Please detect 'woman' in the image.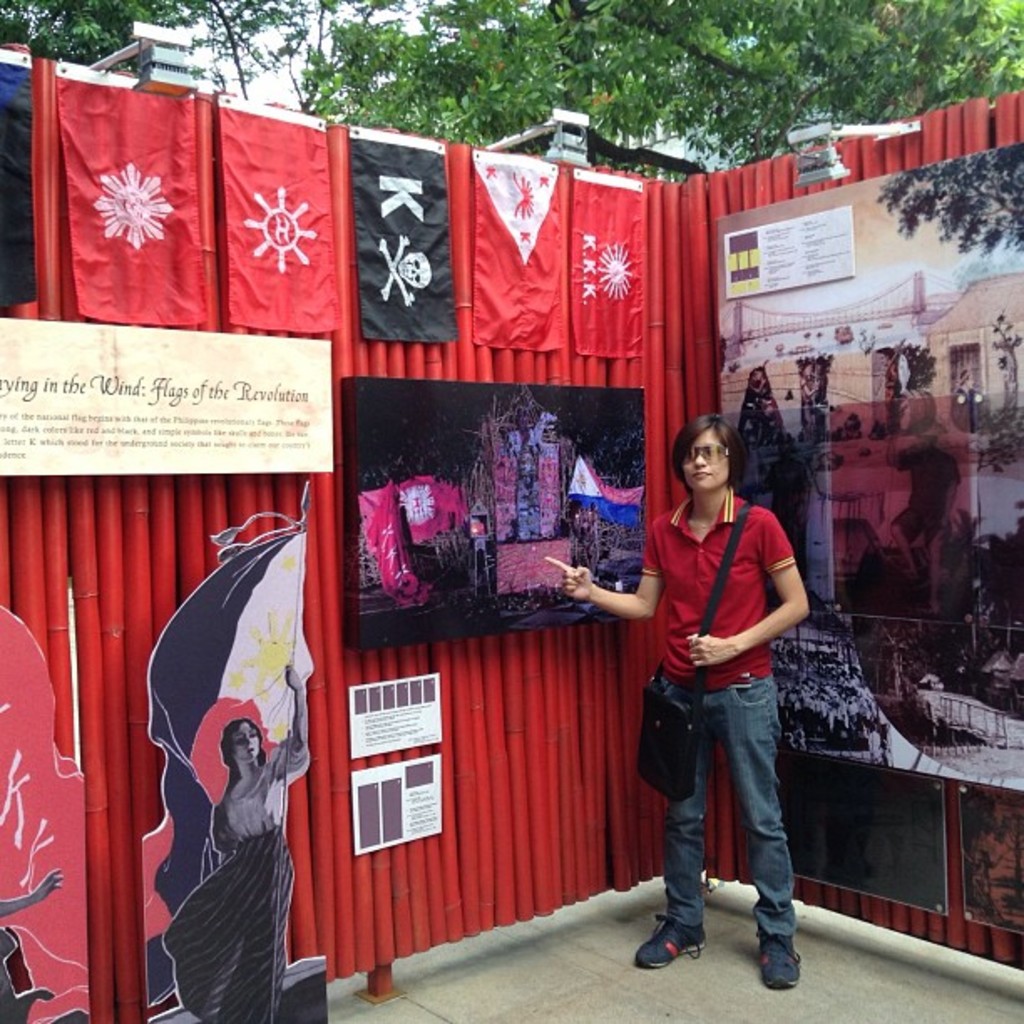
<bbox>624, 368, 818, 1004</bbox>.
